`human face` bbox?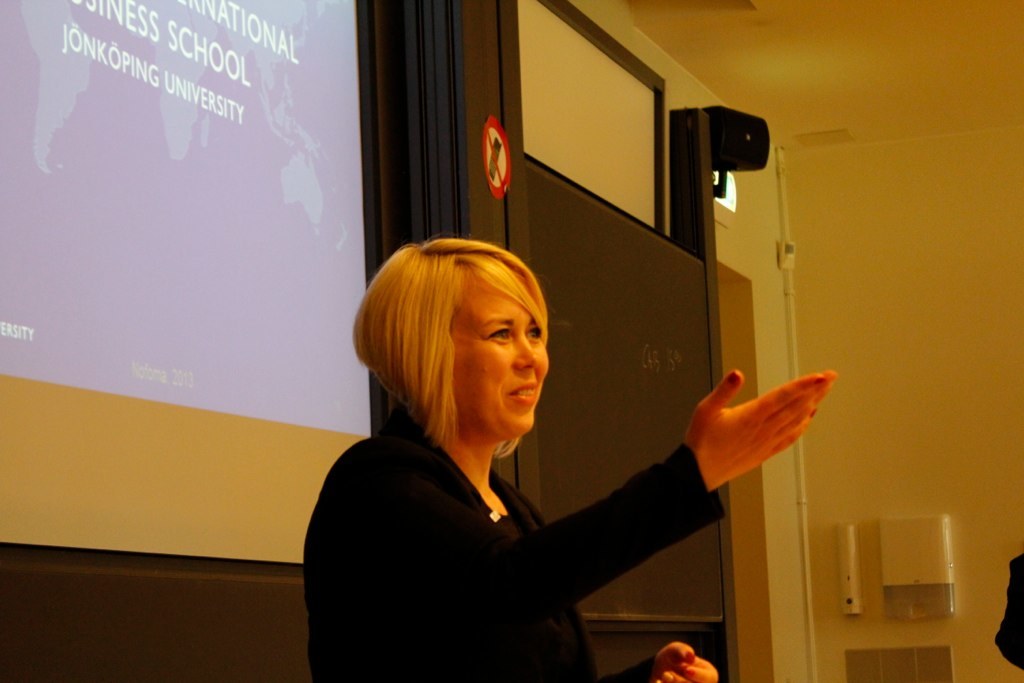
<bbox>436, 264, 558, 449</bbox>
